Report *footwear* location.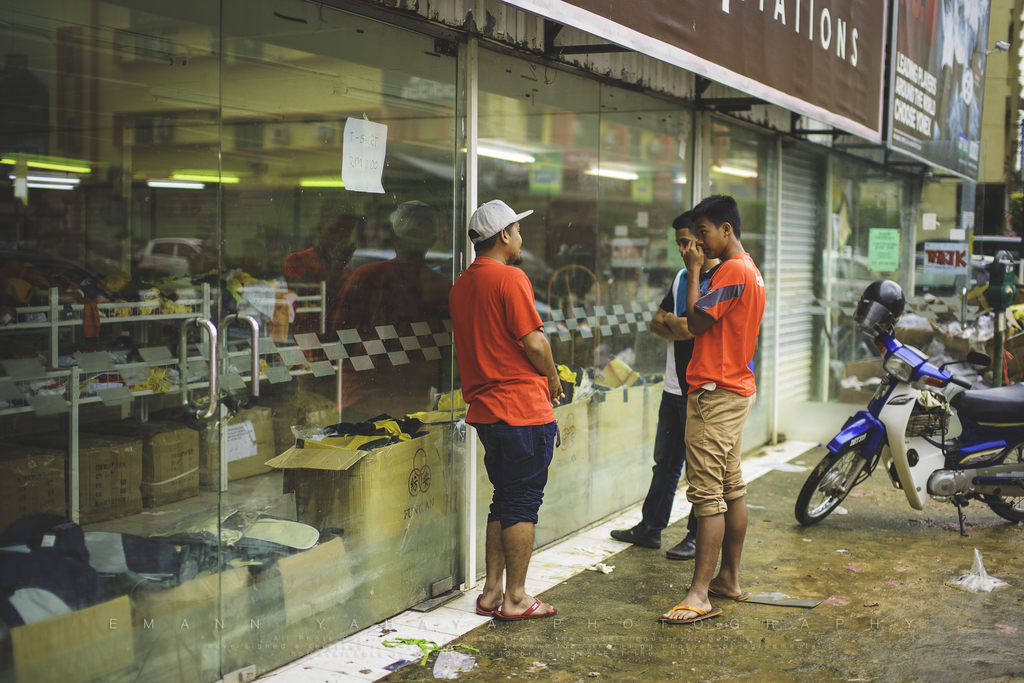
Report: (474, 593, 508, 616).
